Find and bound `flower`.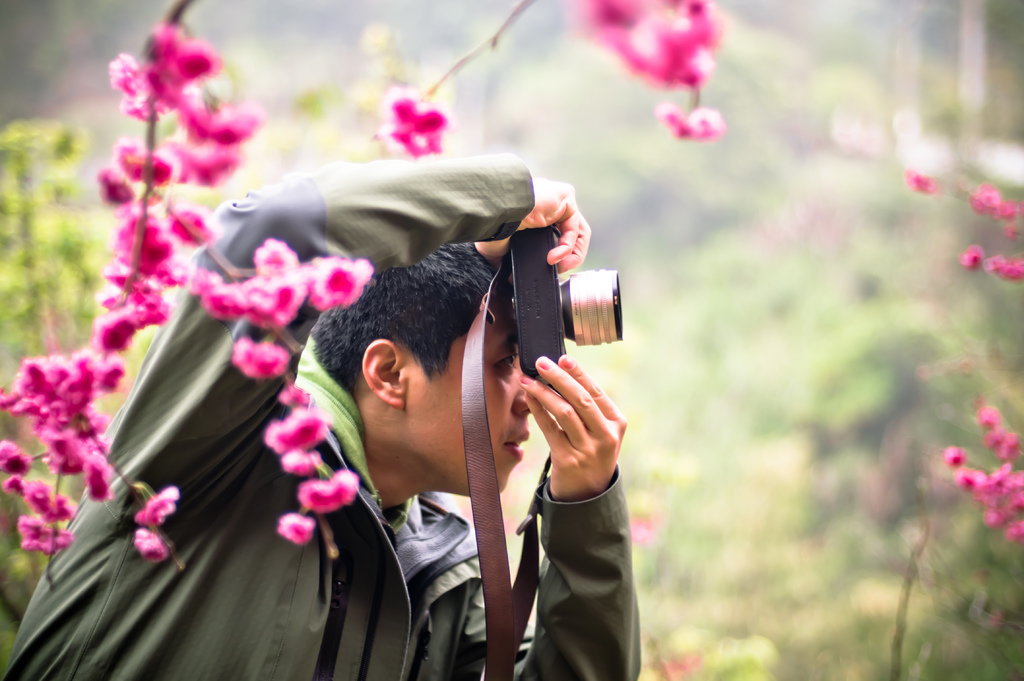
Bound: <box>966,189,1023,232</box>.
